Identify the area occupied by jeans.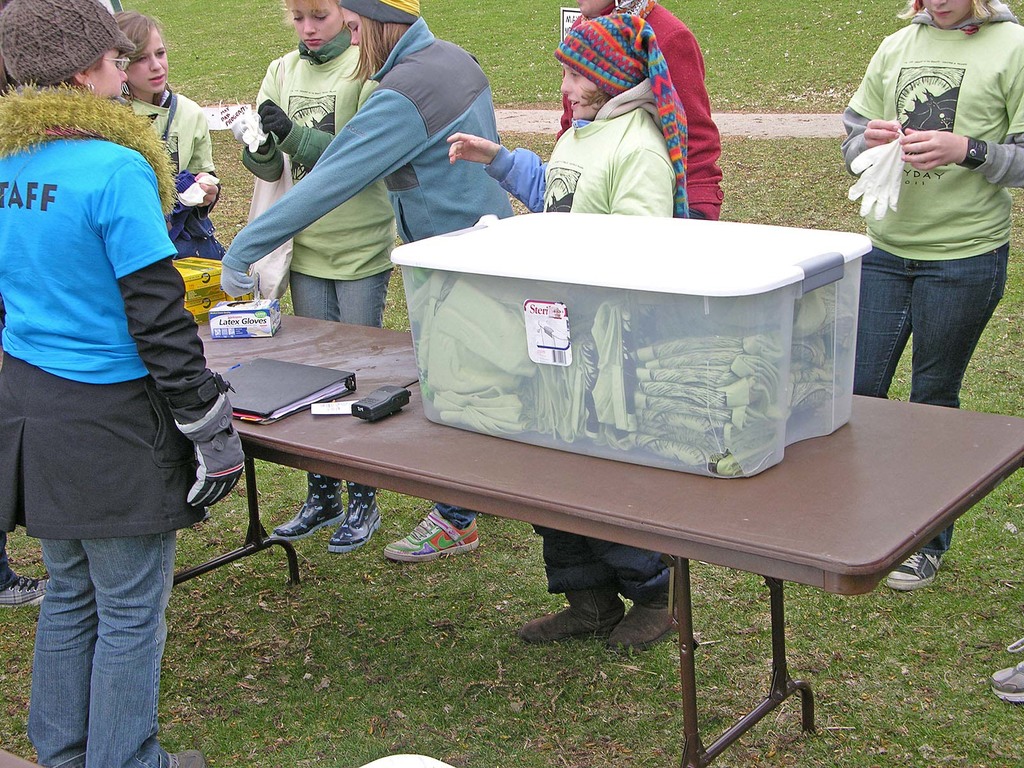
Area: <bbox>530, 522, 674, 610</bbox>.
